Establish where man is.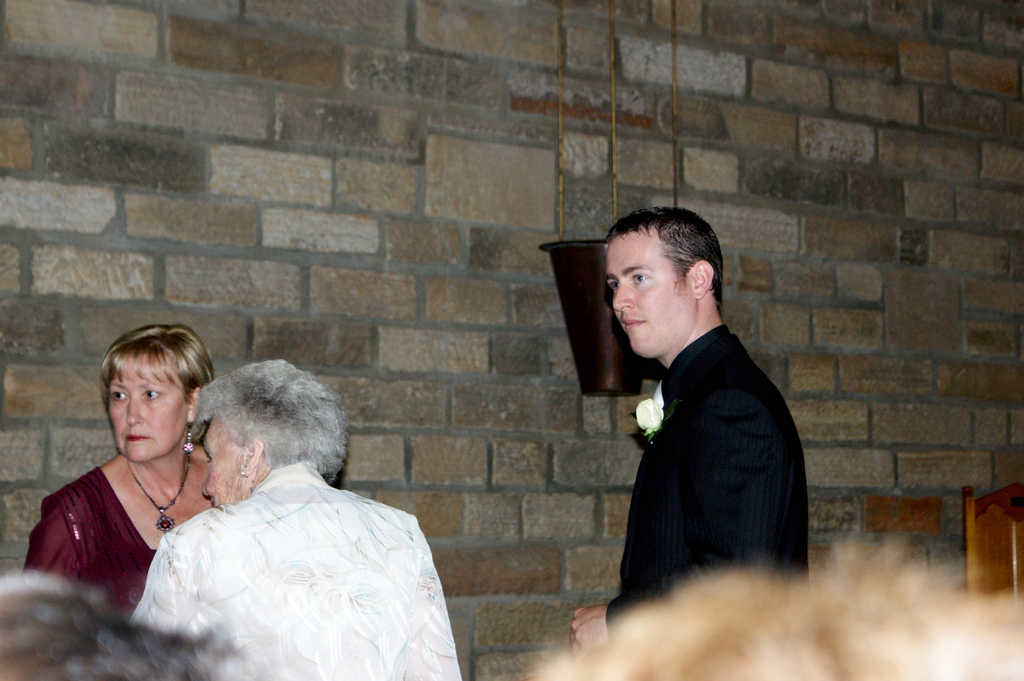
Established at <bbox>584, 209, 826, 639</bbox>.
